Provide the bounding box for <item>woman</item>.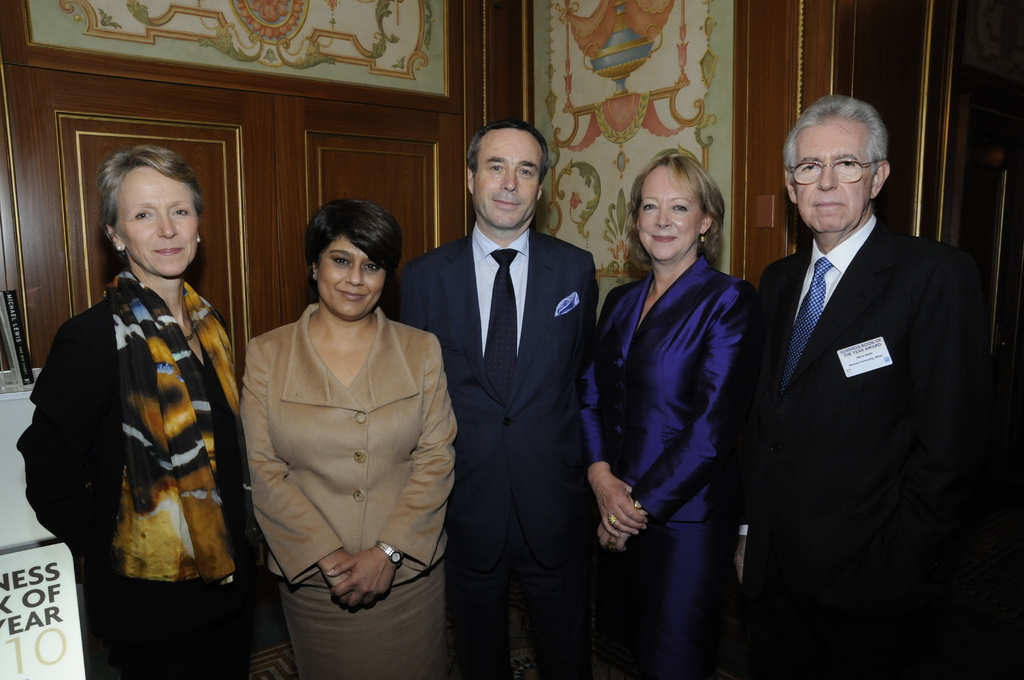
pyautogui.locateOnScreen(577, 144, 760, 679).
